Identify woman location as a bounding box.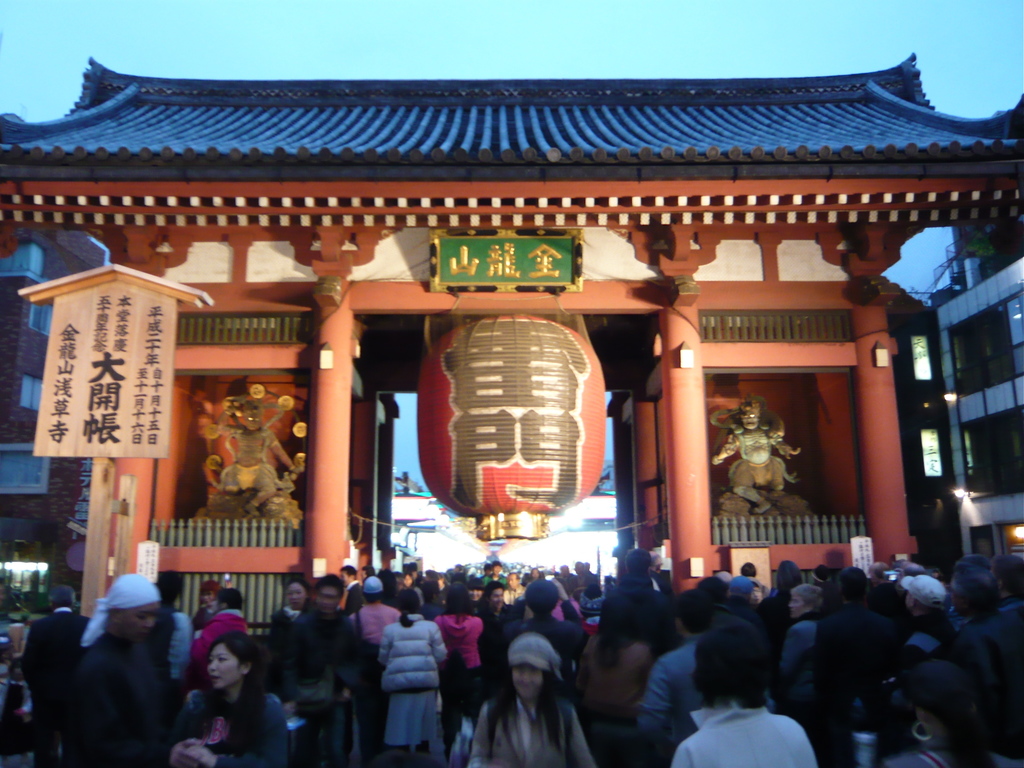
(427, 578, 483, 761).
